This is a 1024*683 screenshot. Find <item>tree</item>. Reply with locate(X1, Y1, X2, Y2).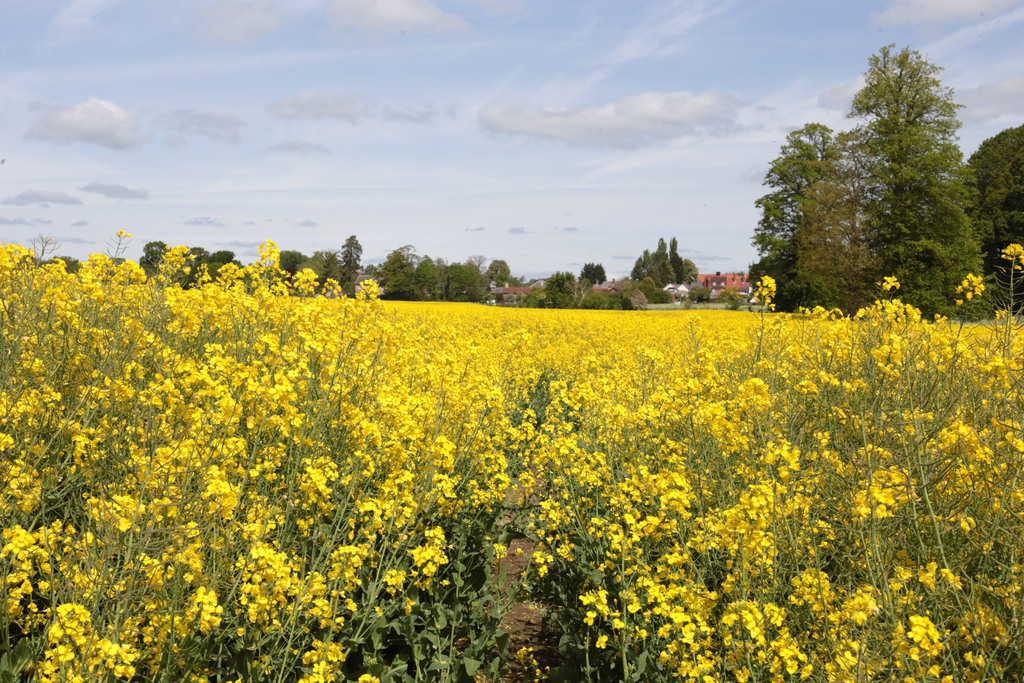
locate(342, 231, 364, 309).
